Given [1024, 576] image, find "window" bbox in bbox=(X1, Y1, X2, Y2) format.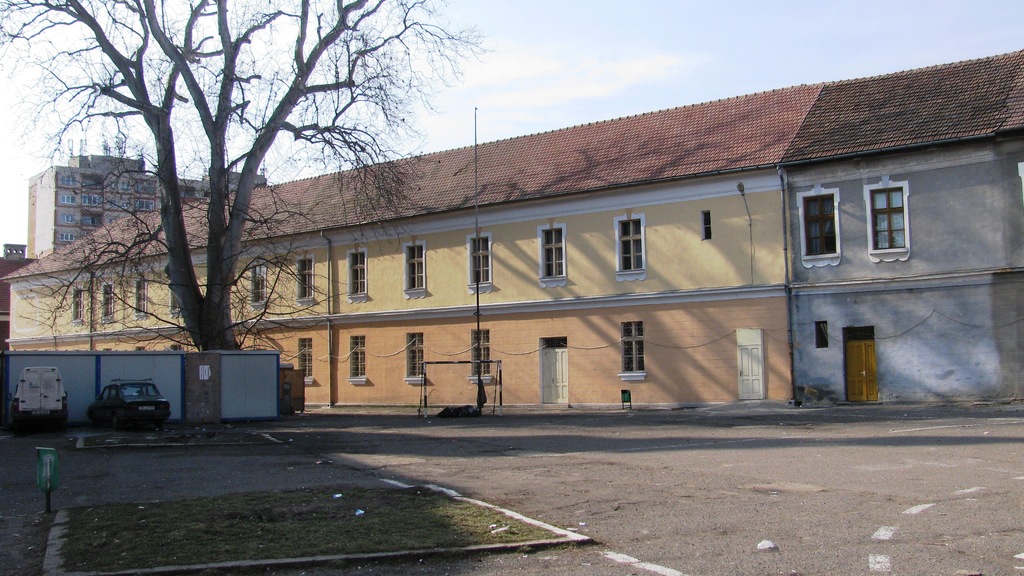
bbox=(137, 196, 155, 212).
